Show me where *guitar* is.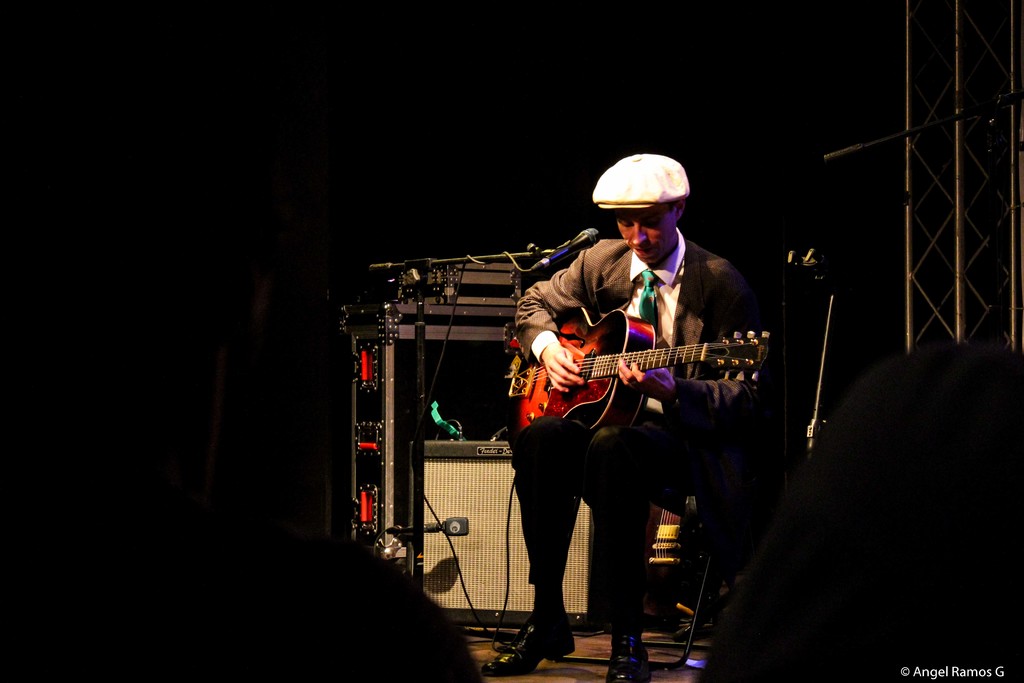
*guitar* is at BBox(506, 300, 773, 444).
